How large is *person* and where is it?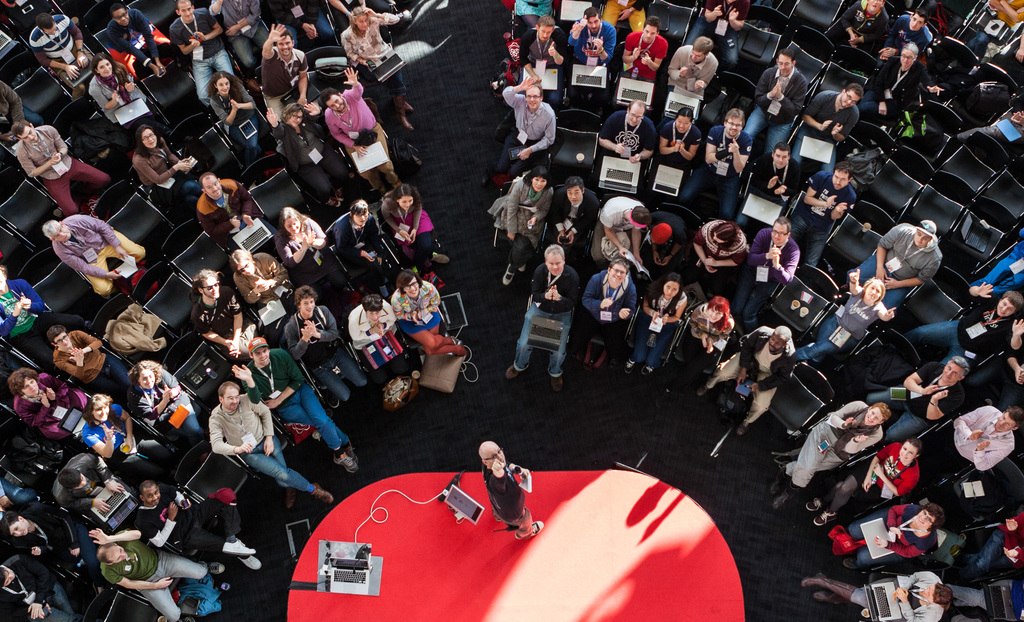
Bounding box: [x1=879, y1=8, x2=937, y2=47].
